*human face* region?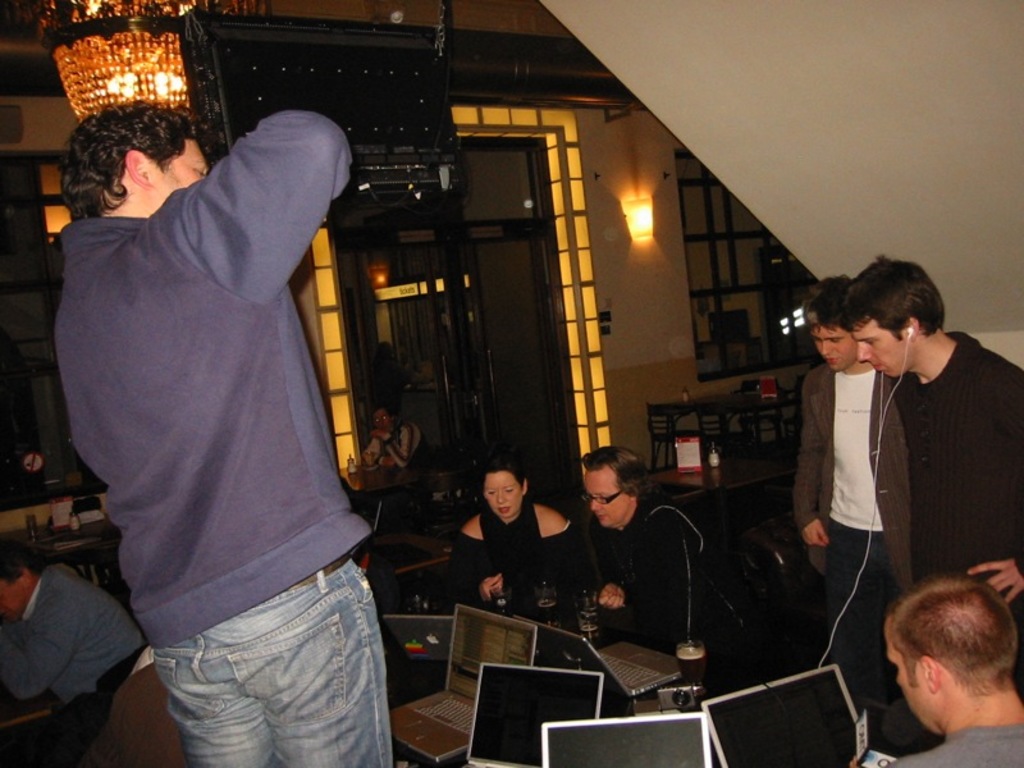
<region>585, 472, 628, 527</region>
